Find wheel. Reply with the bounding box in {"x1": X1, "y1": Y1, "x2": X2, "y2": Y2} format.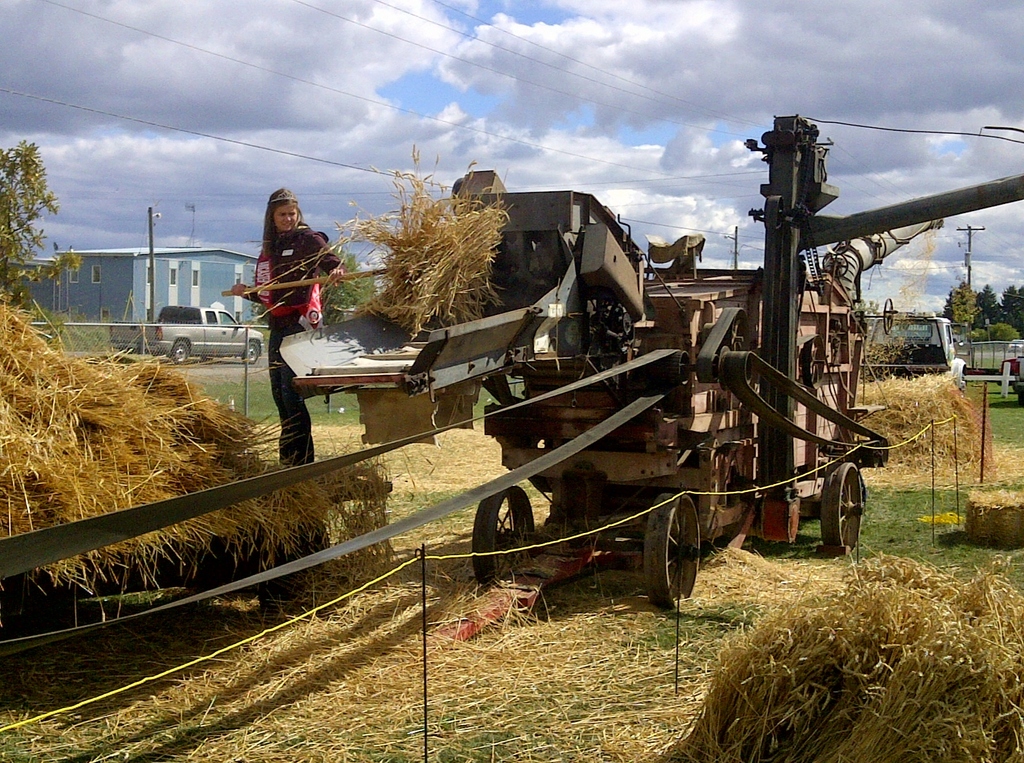
{"x1": 669, "y1": 349, "x2": 691, "y2": 383}.
